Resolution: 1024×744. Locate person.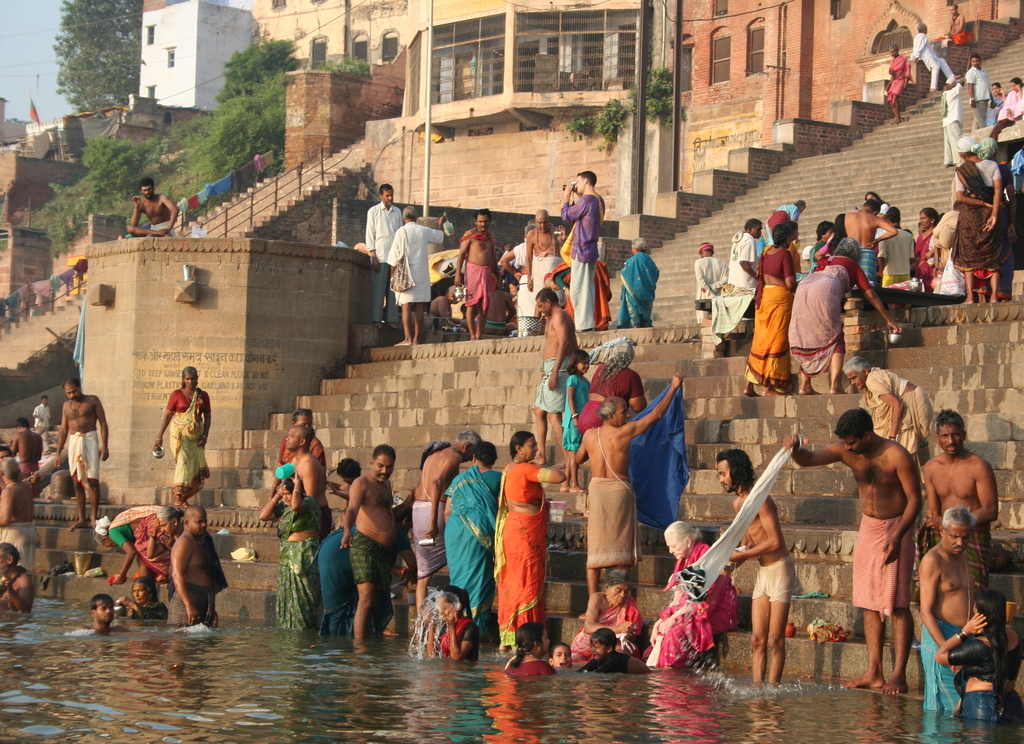
714/457/797/677.
